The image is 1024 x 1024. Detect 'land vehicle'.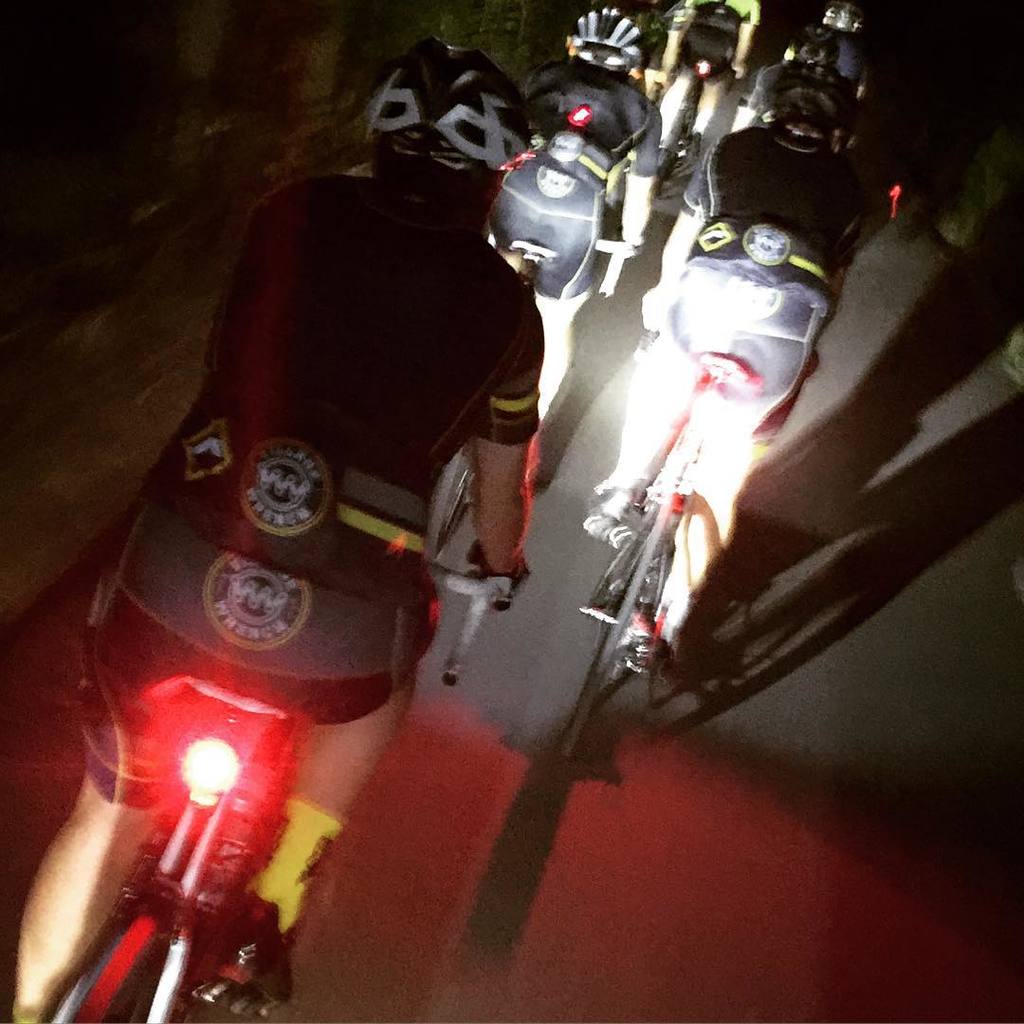
Detection: (657, 64, 741, 200).
